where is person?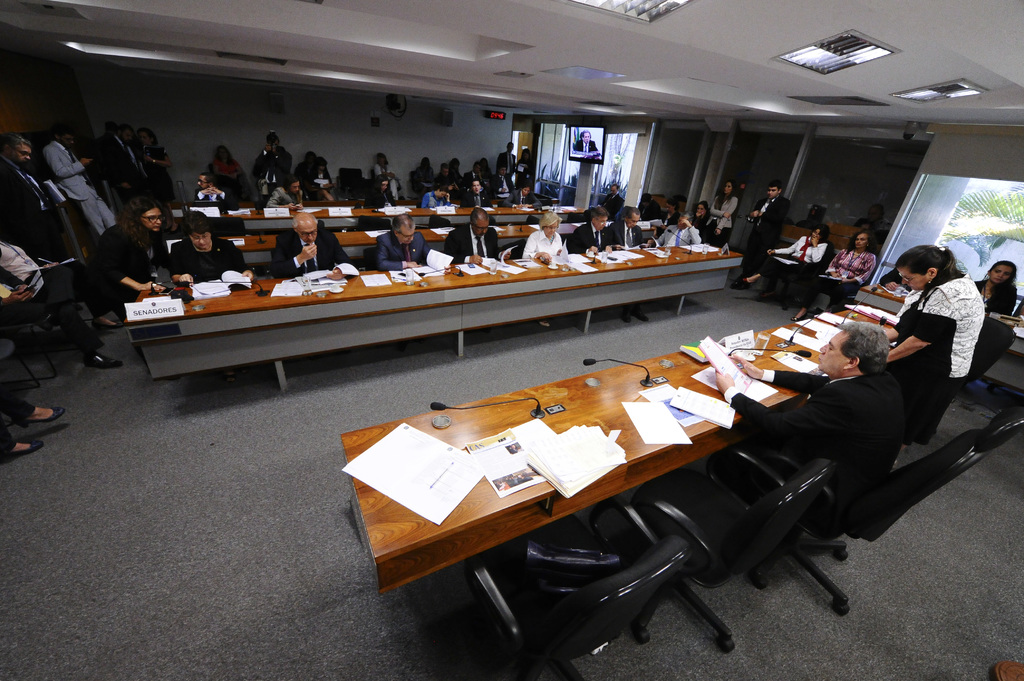
l=466, t=162, r=480, b=182.
